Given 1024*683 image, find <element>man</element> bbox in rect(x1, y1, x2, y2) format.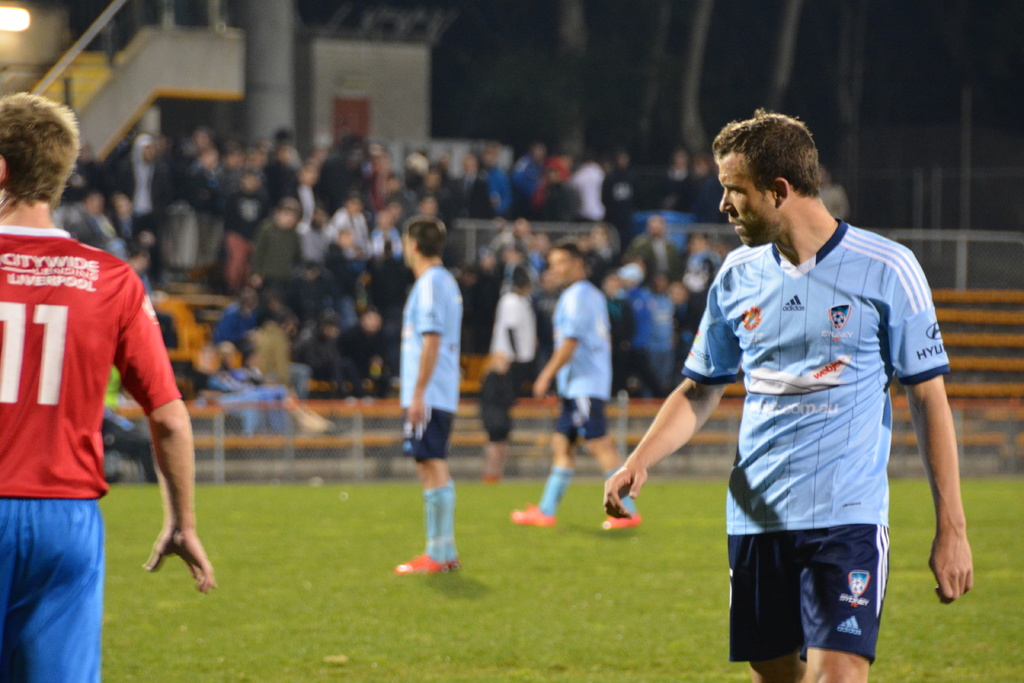
rect(385, 211, 465, 577).
